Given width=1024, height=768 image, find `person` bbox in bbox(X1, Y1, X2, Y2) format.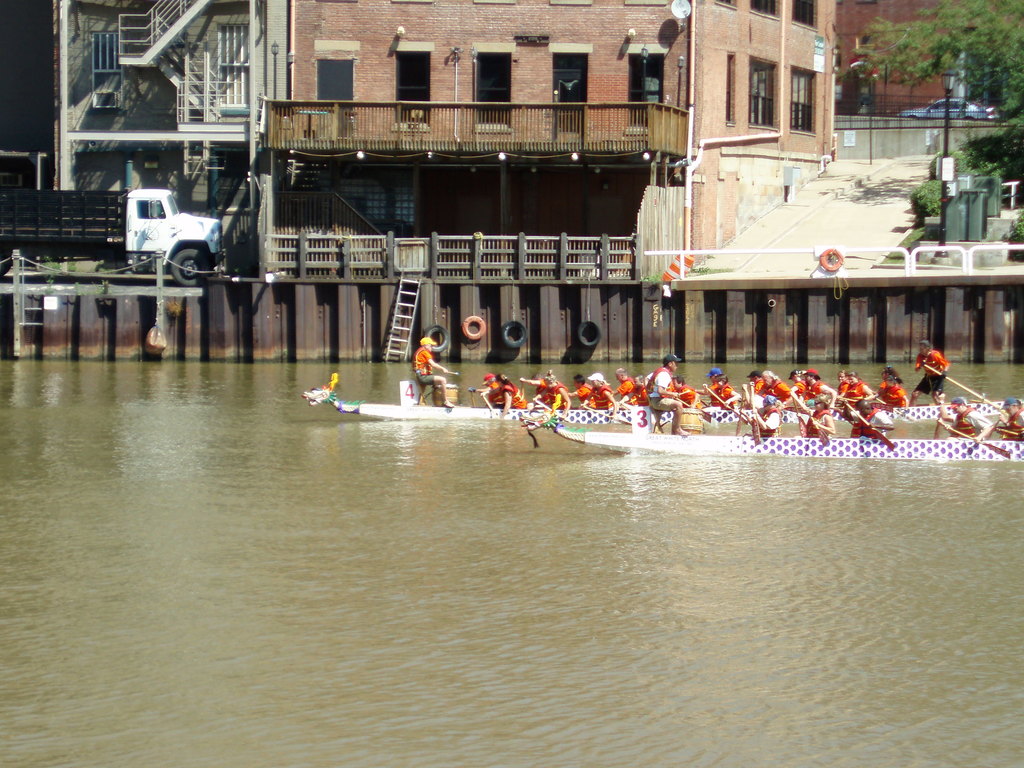
bbox(743, 370, 767, 399).
